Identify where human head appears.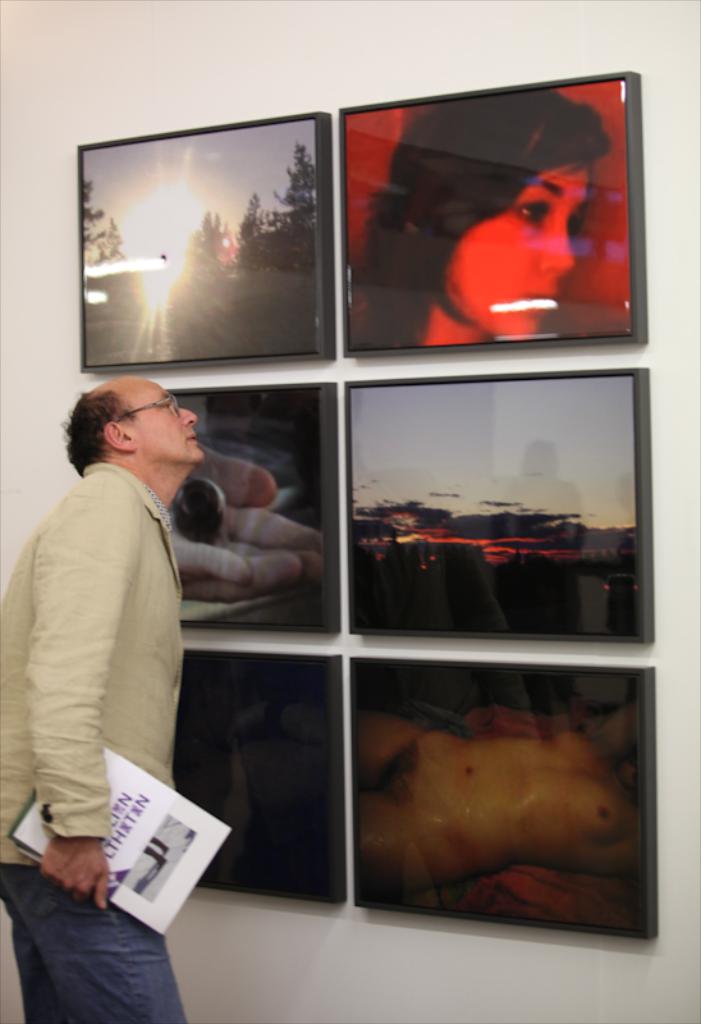
Appears at 339/97/617/347.
